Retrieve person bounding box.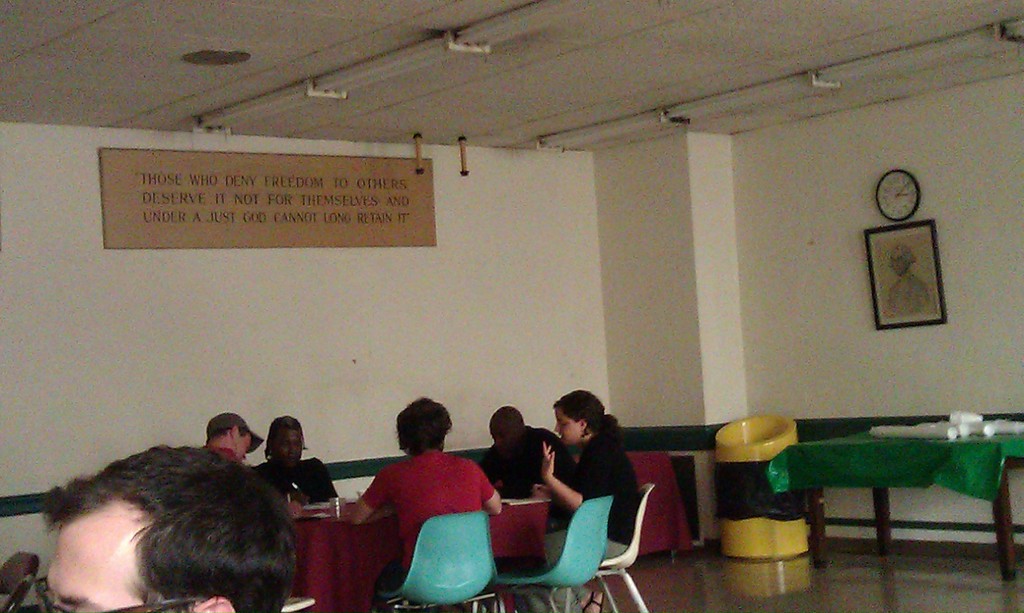
Bounding box: [484,398,566,502].
